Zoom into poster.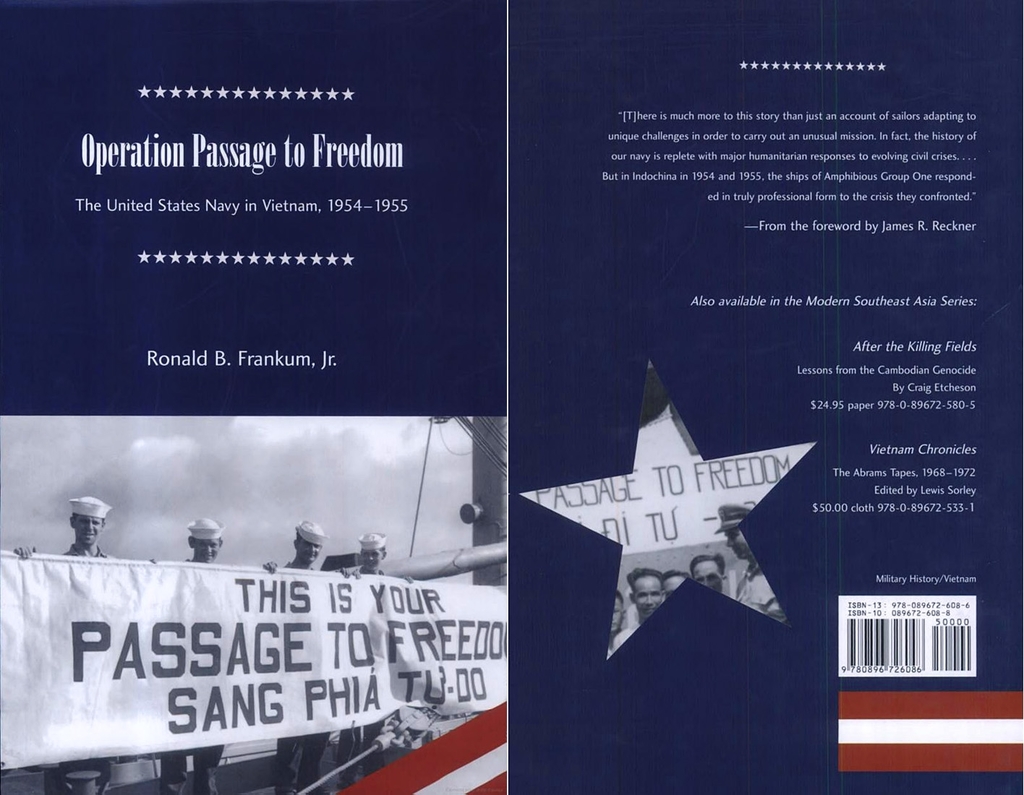
Zoom target: box=[0, 0, 1023, 794].
